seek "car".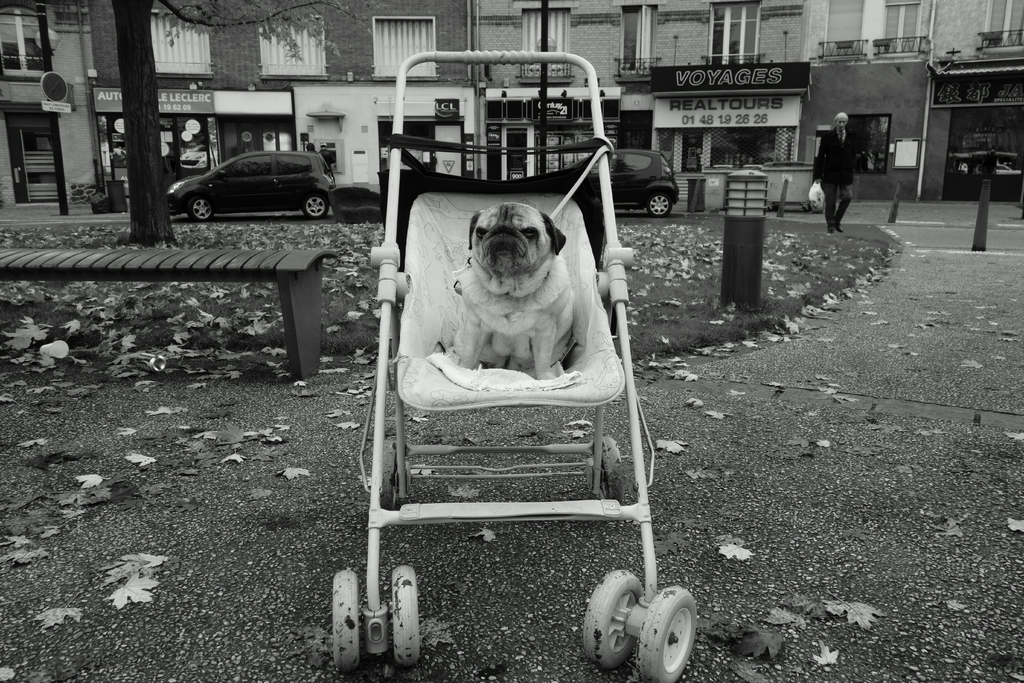
{"x1": 180, "y1": 144, "x2": 207, "y2": 170}.
